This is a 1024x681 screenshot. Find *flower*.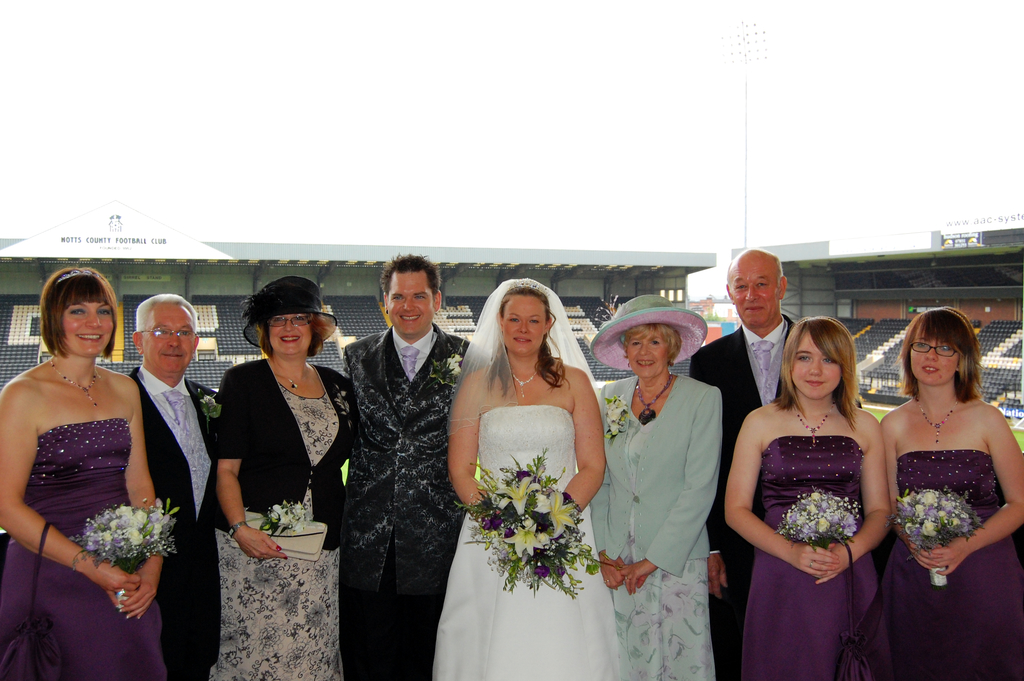
Bounding box: 502 525 550 561.
